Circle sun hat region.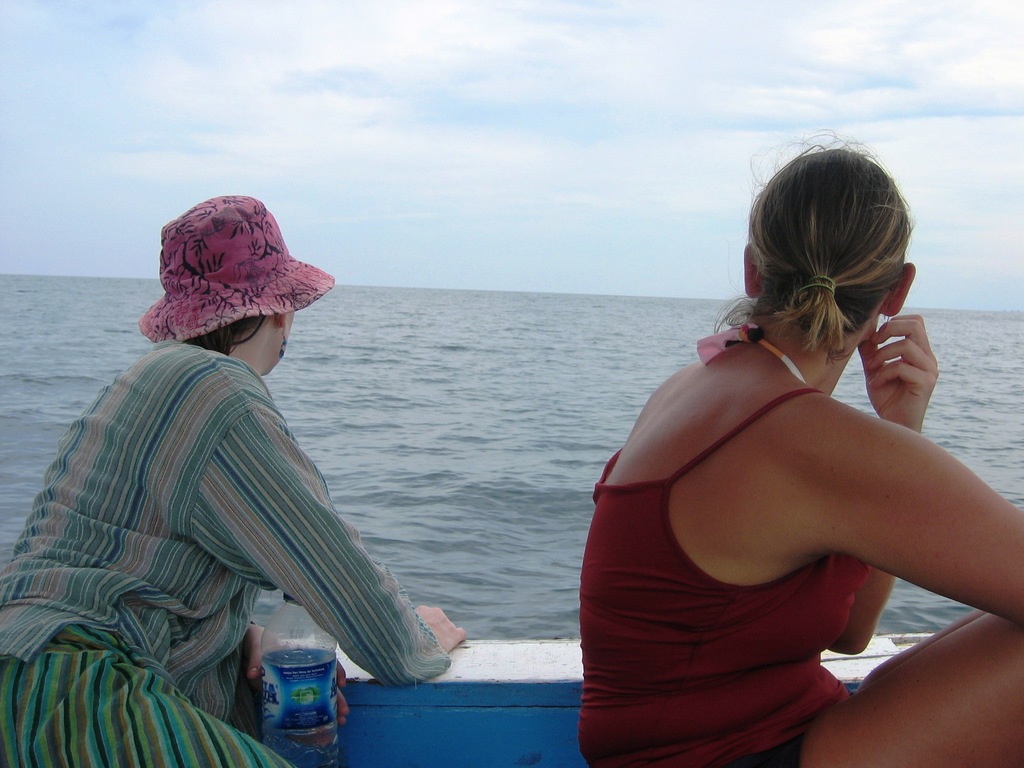
Region: locate(136, 189, 337, 344).
